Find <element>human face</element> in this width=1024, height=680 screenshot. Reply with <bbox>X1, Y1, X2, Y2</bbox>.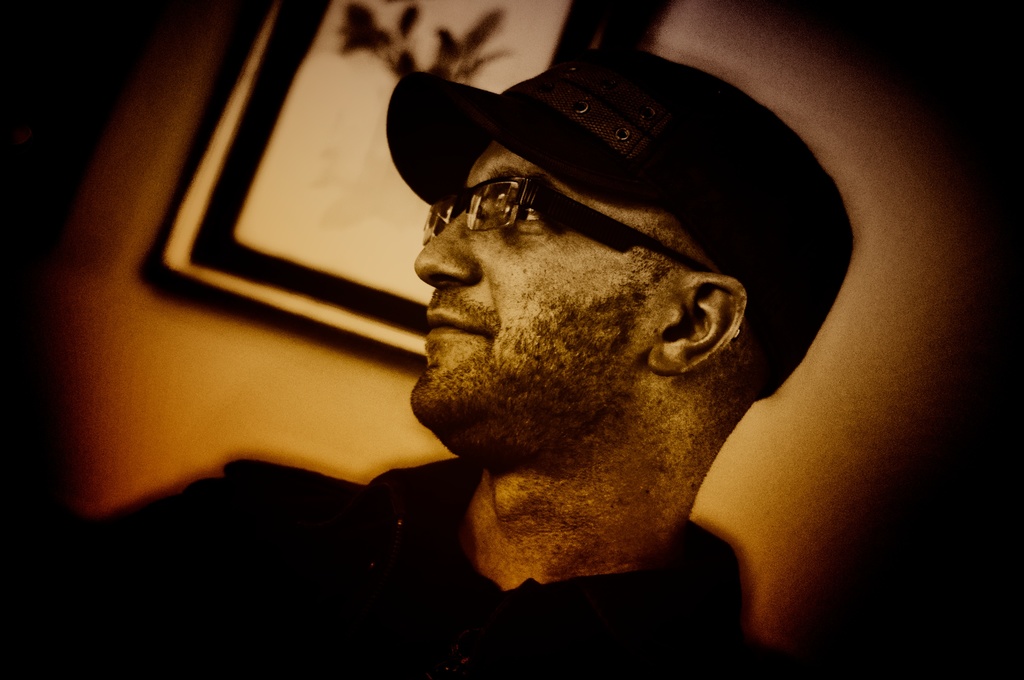
<bbox>404, 141, 653, 437</bbox>.
